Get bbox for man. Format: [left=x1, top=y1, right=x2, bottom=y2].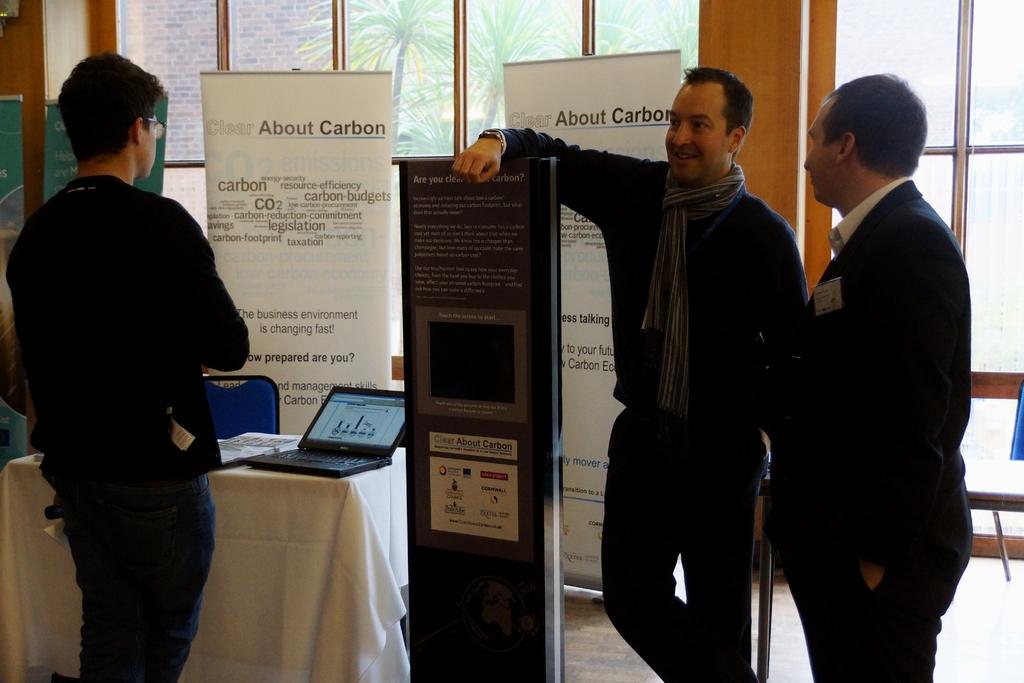
[left=455, top=63, right=815, bottom=682].
